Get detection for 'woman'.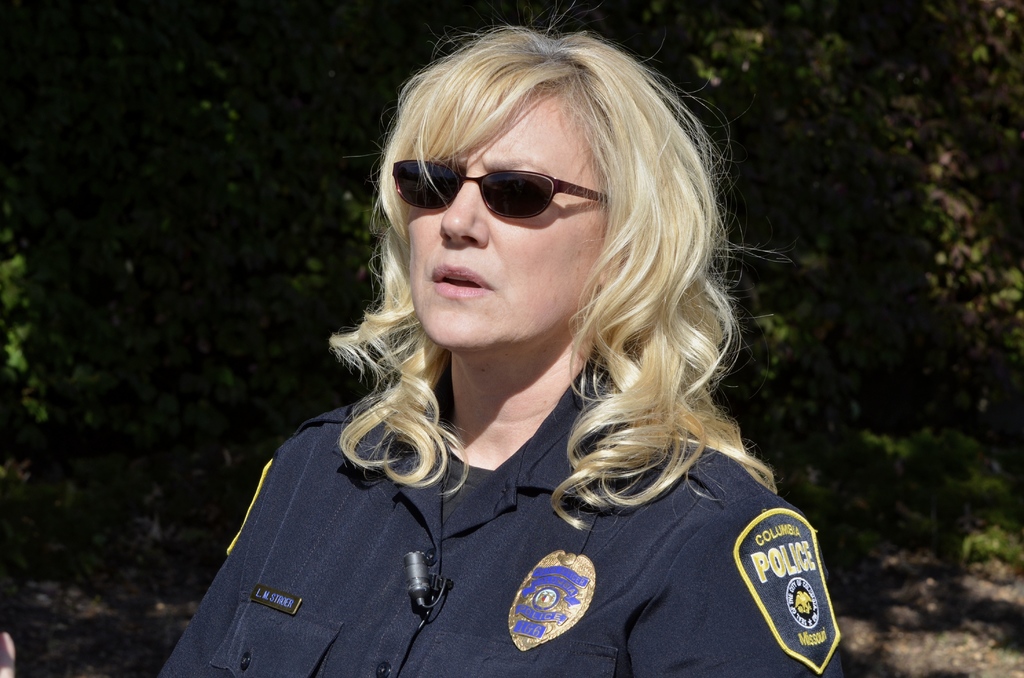
Detection: Rect(234, 22, 824, 656).
